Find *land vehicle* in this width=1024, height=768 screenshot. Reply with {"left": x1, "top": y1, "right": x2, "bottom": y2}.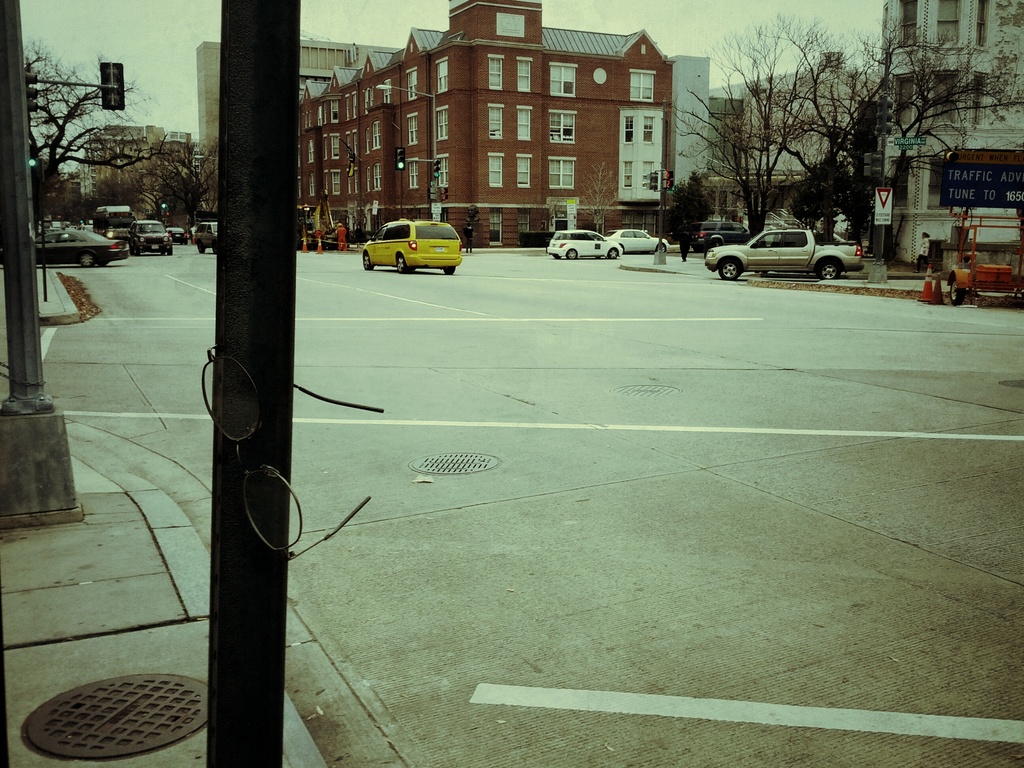
{"left": 357, "top": 216, "right": 465, "bottom": 271}.
